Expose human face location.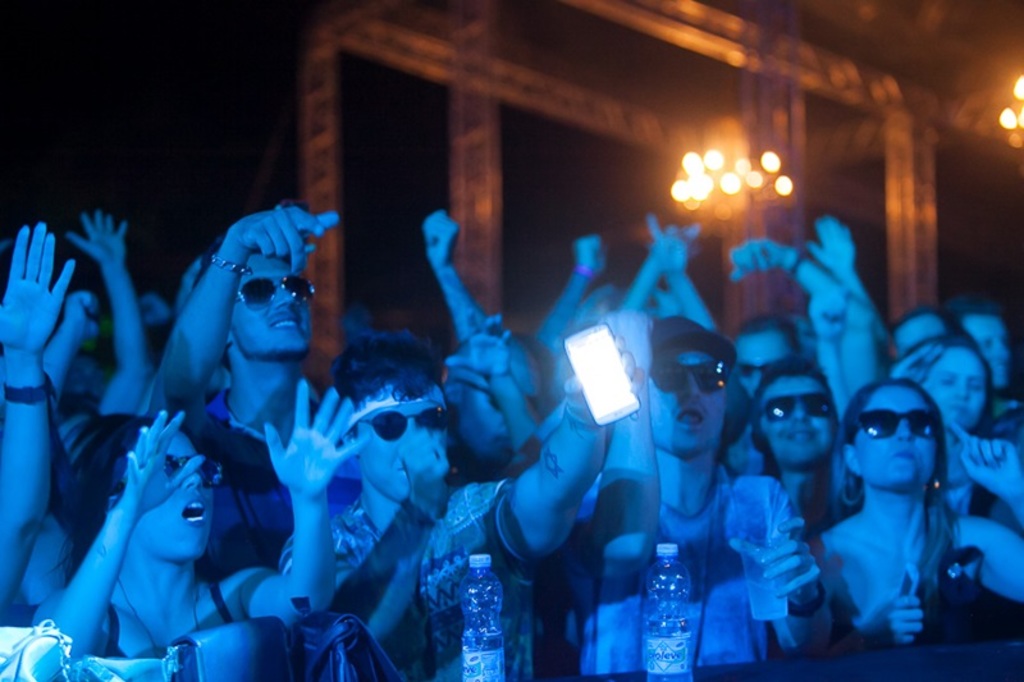
Exposed at l=462, t=351, r=547, b=470.
